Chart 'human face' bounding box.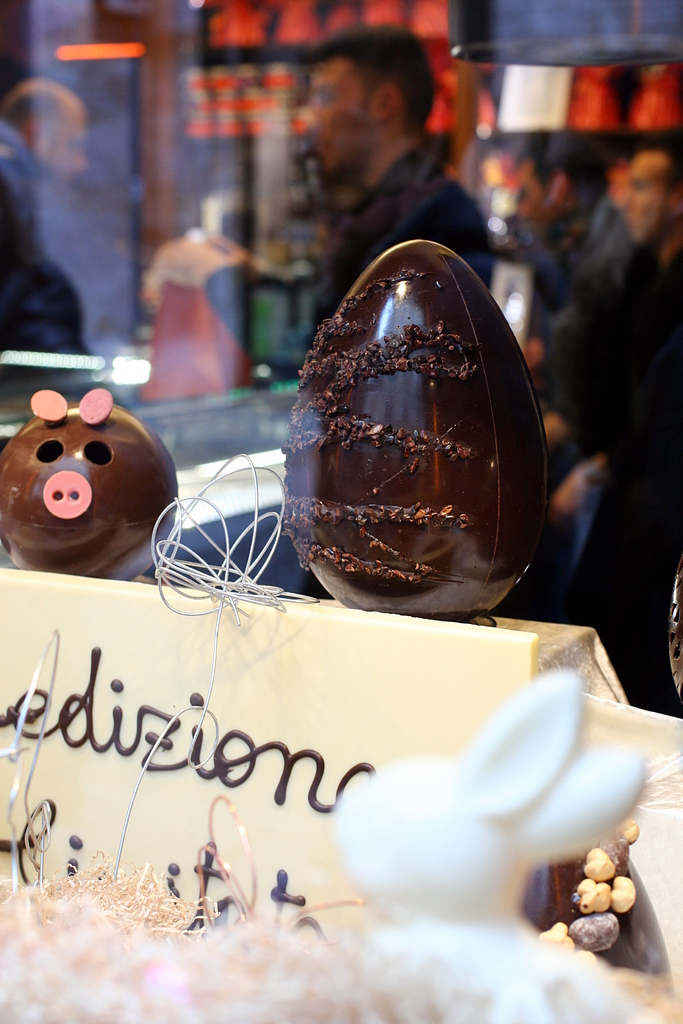
Charted: <bbox>40, 106, 80, 183</bbox>.
